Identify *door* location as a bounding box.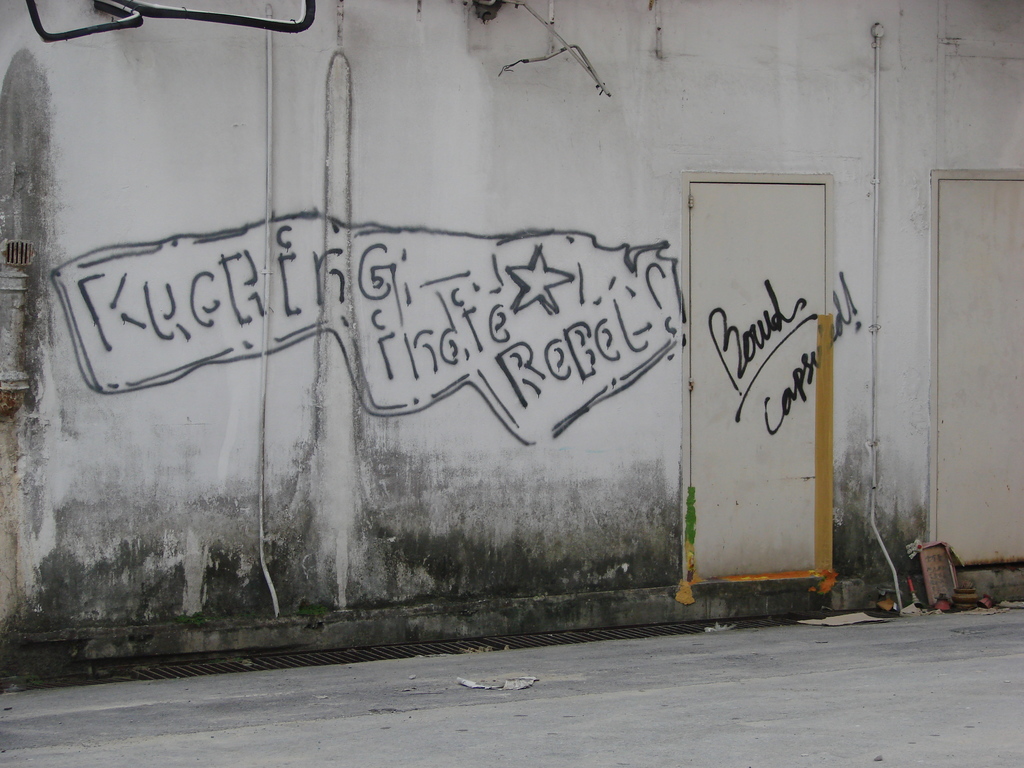
left=682, top=139, right=835, bottom=613.
